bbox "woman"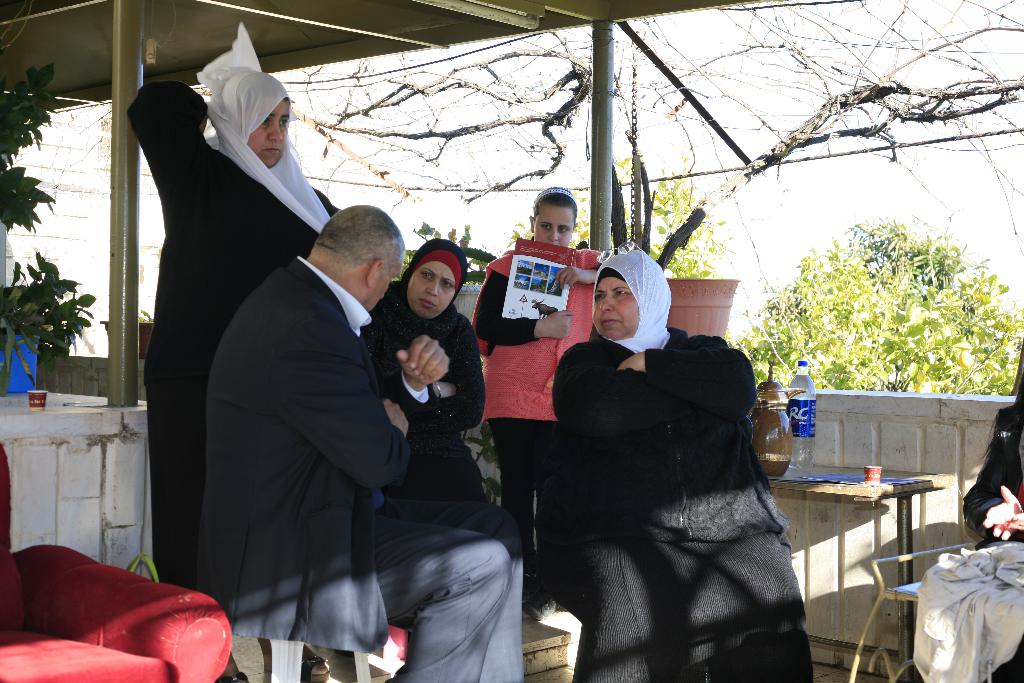
<bbox>358, 234, 493, 503</bbox>
